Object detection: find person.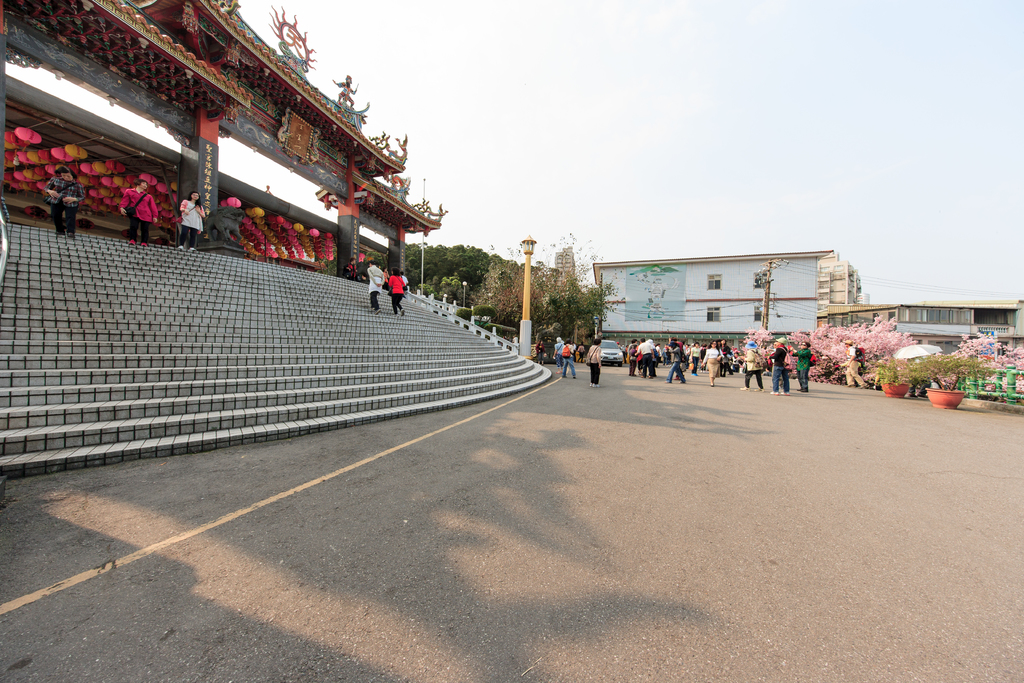
{"left": 118, "top": 177, "right": 163, "bottom": 252}.
